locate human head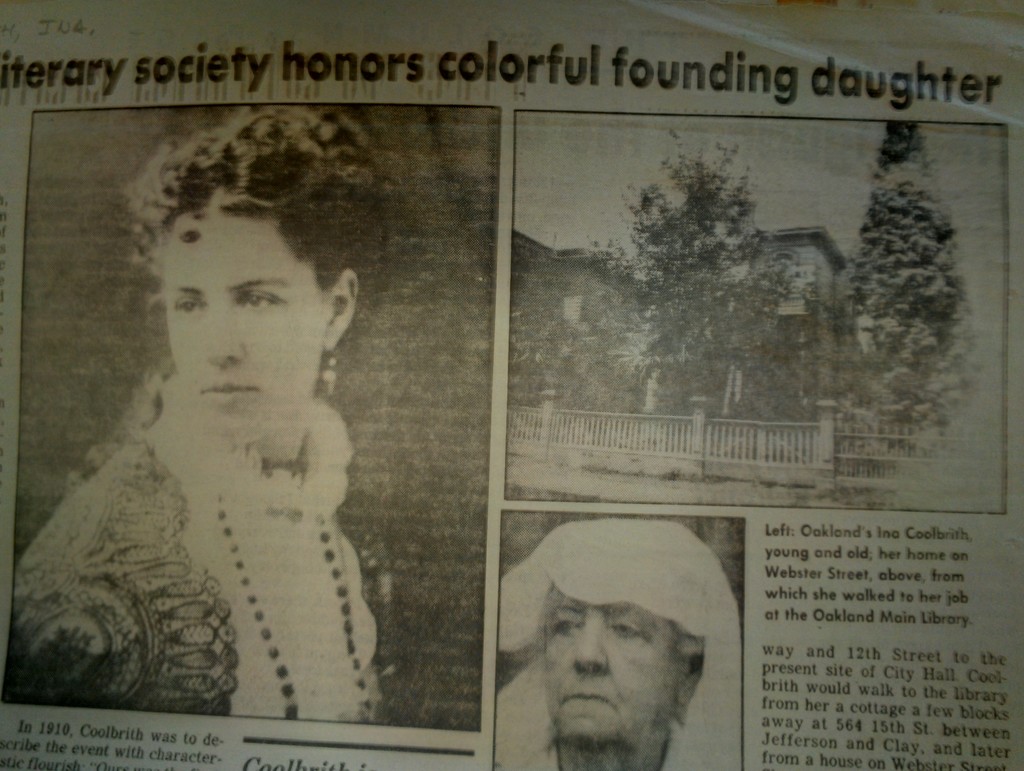
select_region(118, 103, 394, 445)
